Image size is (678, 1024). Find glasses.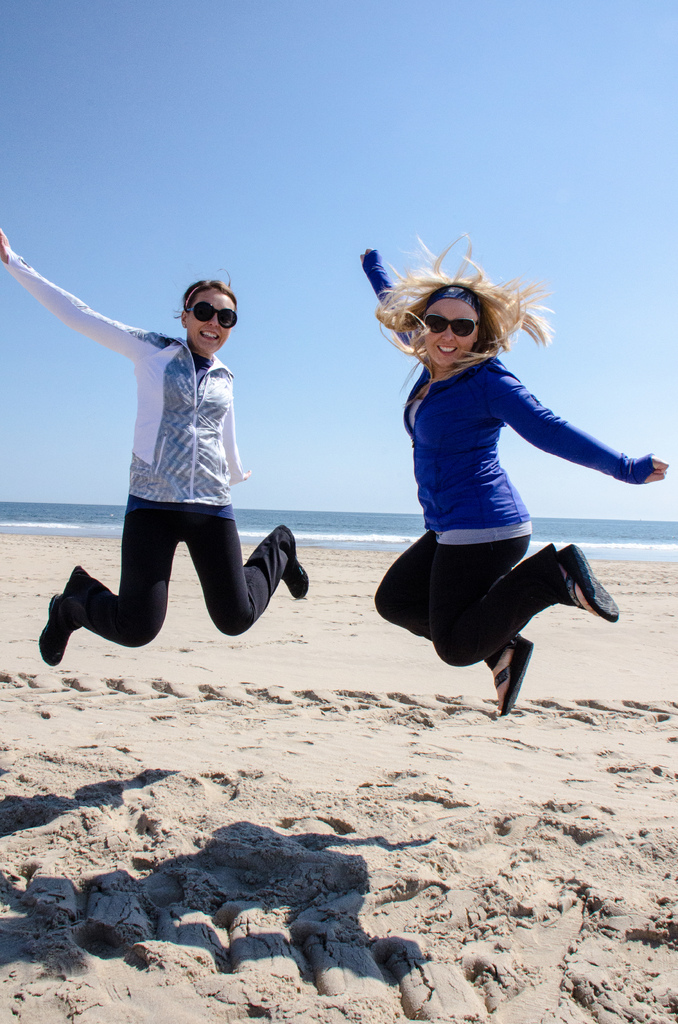
box(423, 312, 480, 342).
